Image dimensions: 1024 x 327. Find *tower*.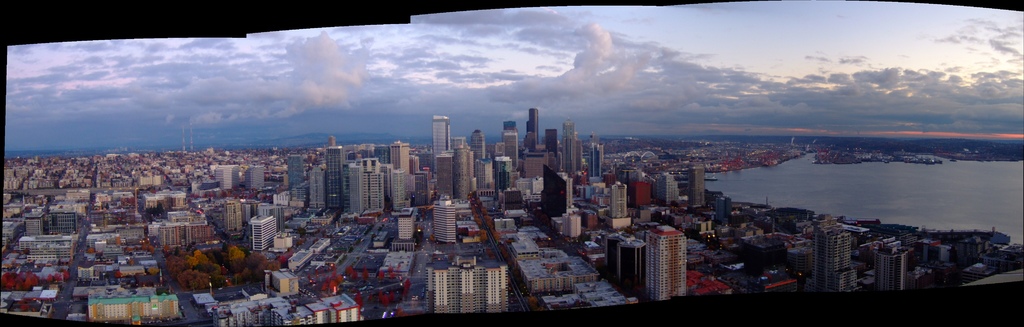
[646,222,681,307].
